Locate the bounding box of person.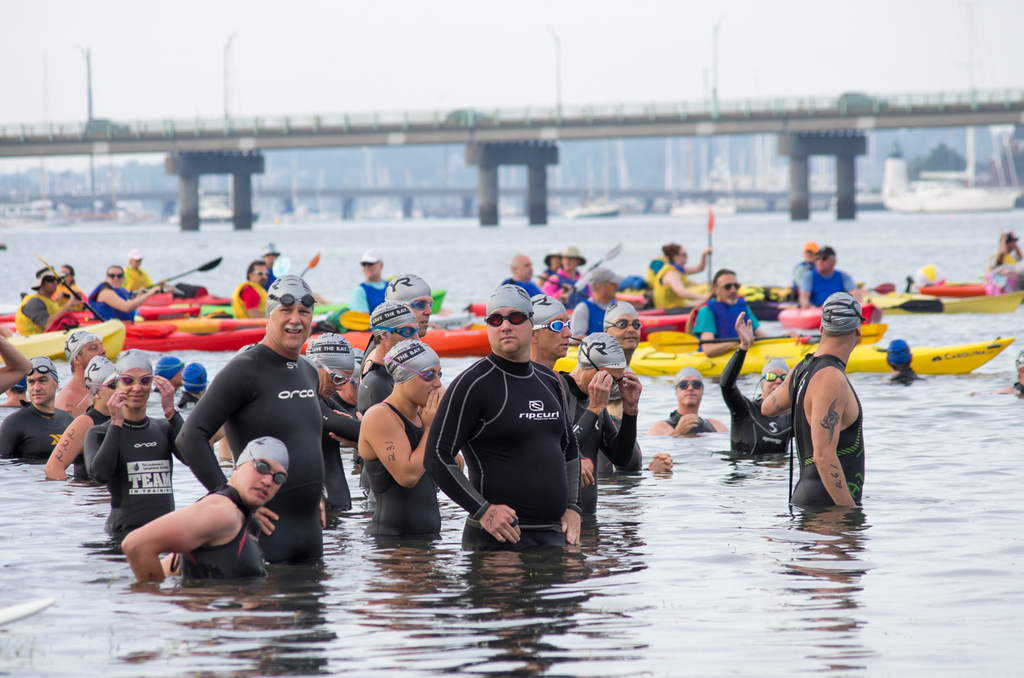
Bounding box: l=0, t=324, r=34, b=391.
